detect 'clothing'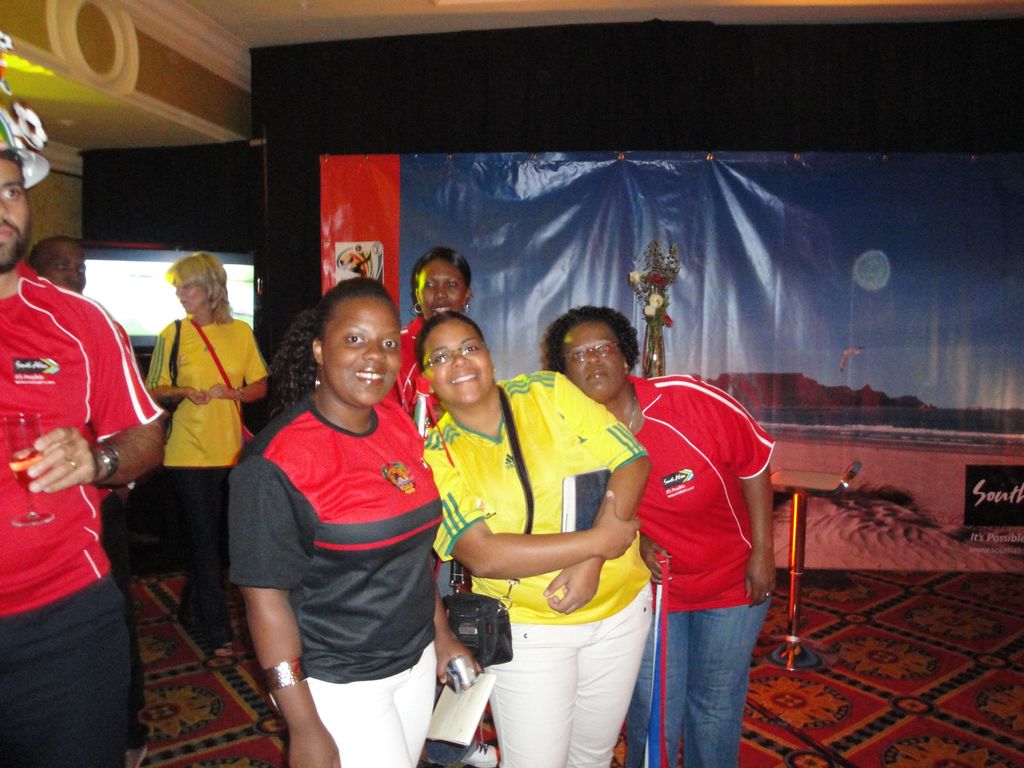
locate(0, 259, 162, 767)
